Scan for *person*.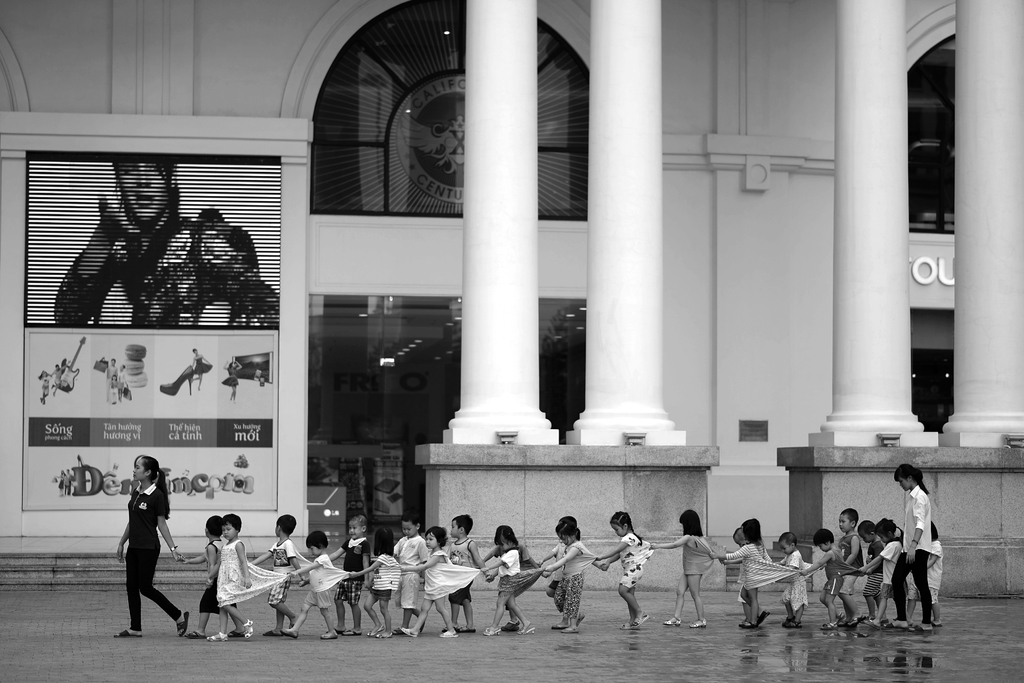
Scan result: <box>66,469,72,493</box>.
